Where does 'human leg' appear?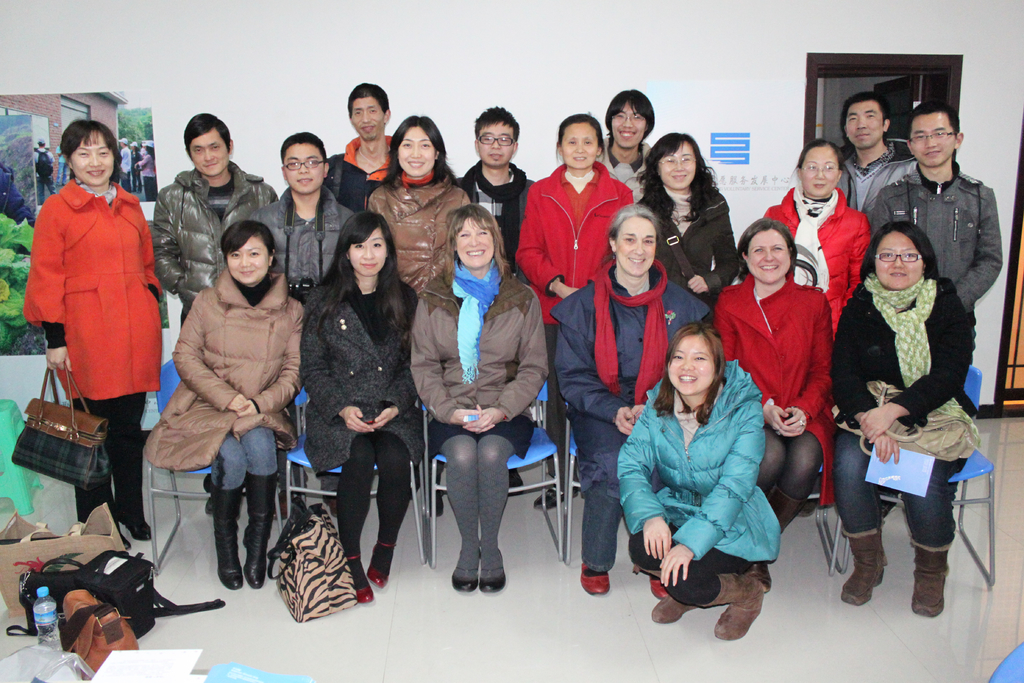
Appears at BBox(573, 410, 625, 591).
